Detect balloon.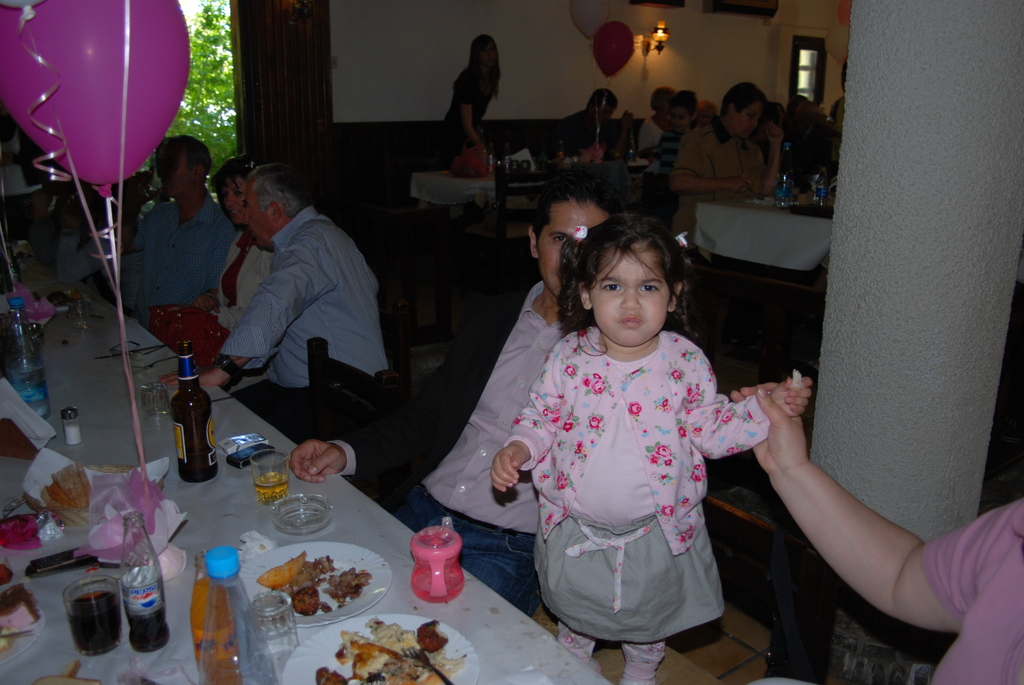
Detected at x1=0, y1=0, x2=191, y2=199.
